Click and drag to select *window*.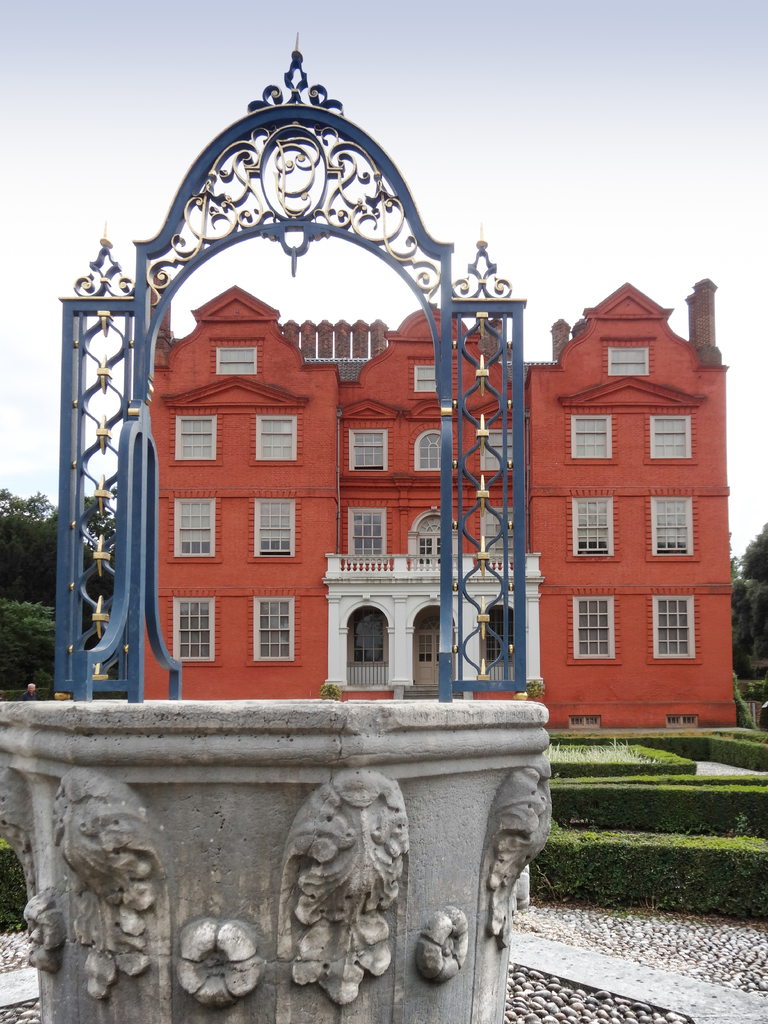
Selection: BBox(408, 428, 451, 476).
